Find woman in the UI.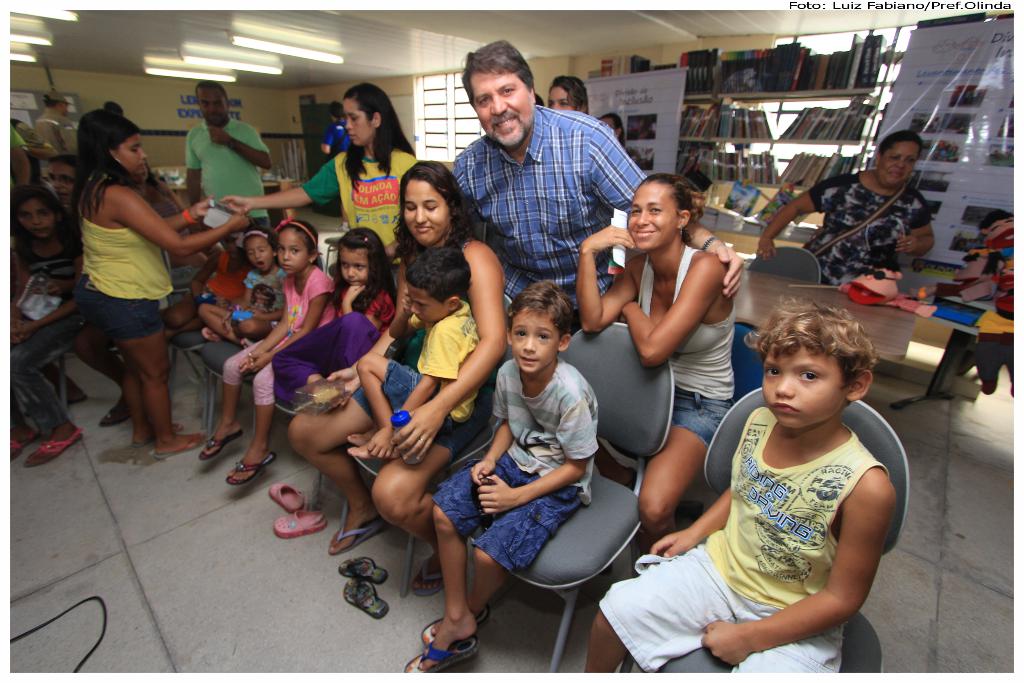
UI element at rect(759, 131, 931, 295).
